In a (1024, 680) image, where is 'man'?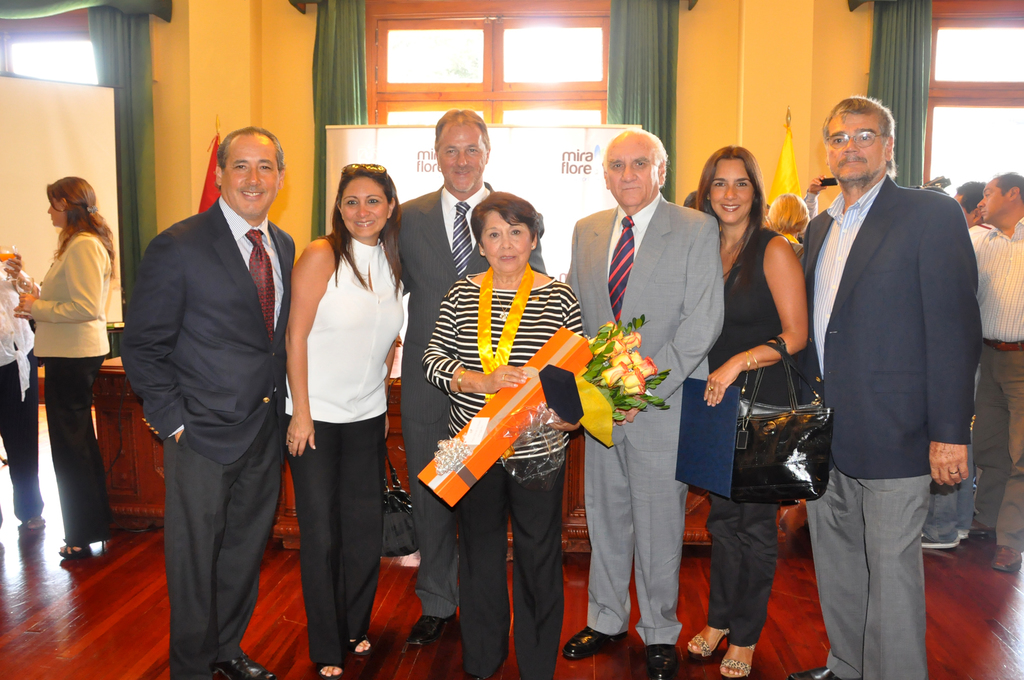
bbox(918, 413, 975, 561).
